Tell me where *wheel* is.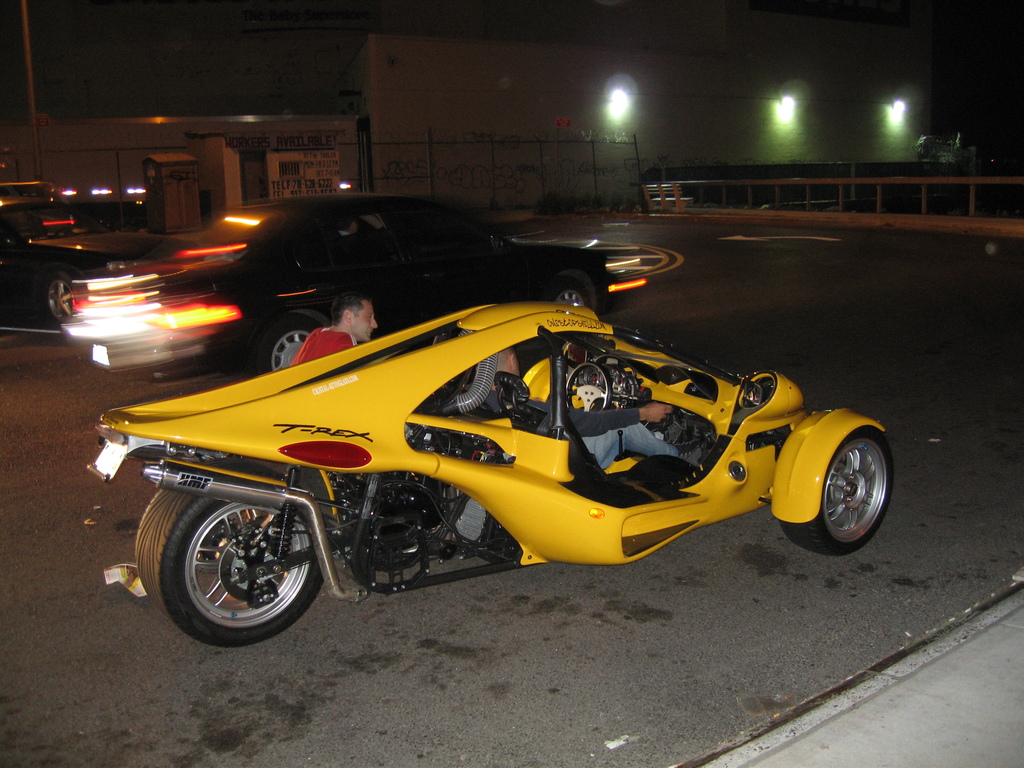
*wheel* is at BBox(564, 360, 611, 412).
